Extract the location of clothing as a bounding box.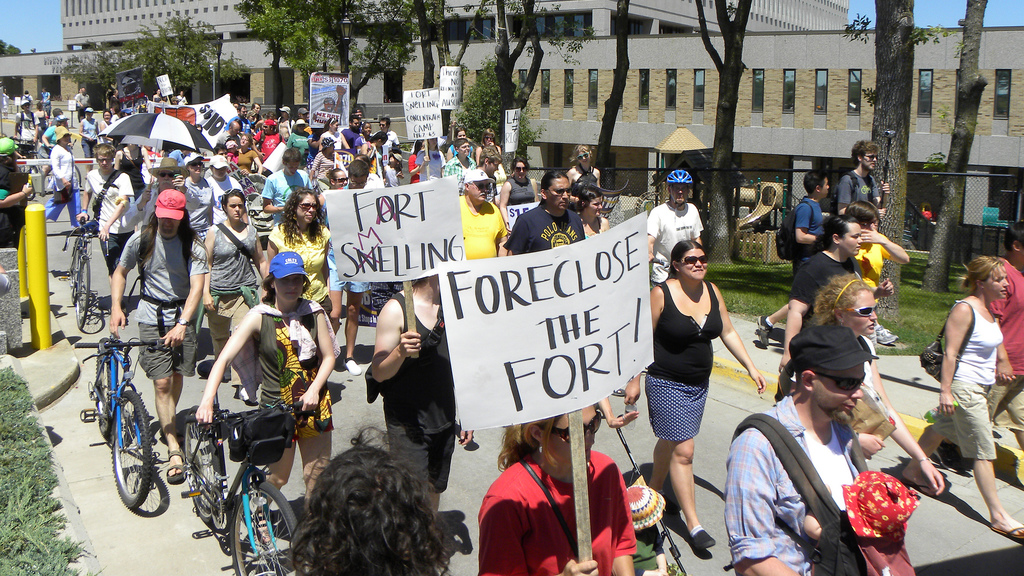
select_region(364, 295, 465, 493).
